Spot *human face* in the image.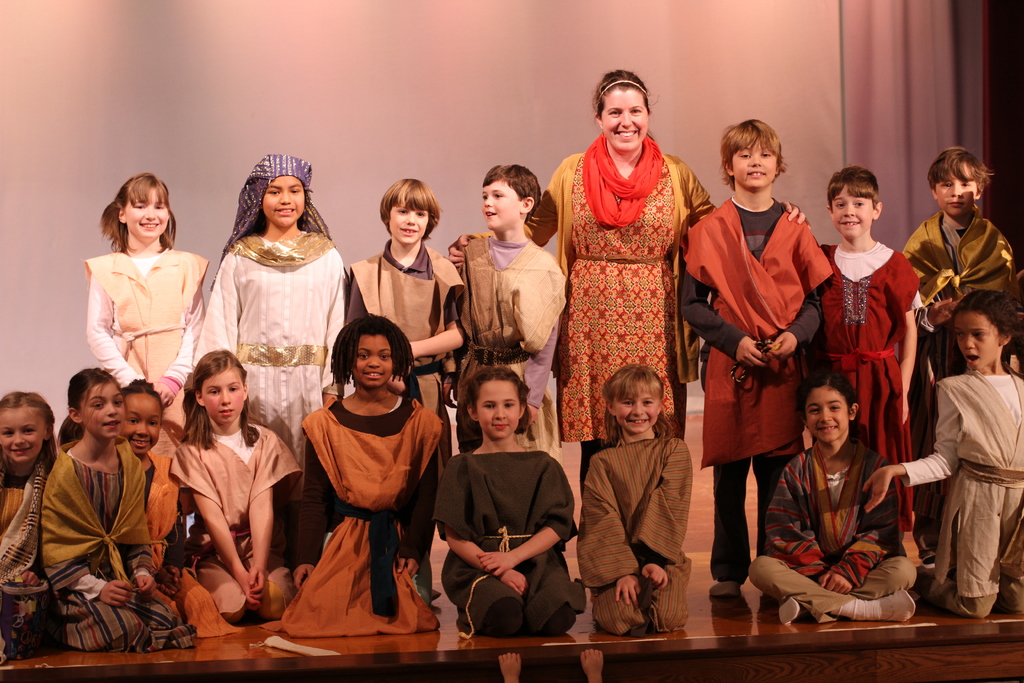
*human face* found at select_region(124, 186, 171, 239).
